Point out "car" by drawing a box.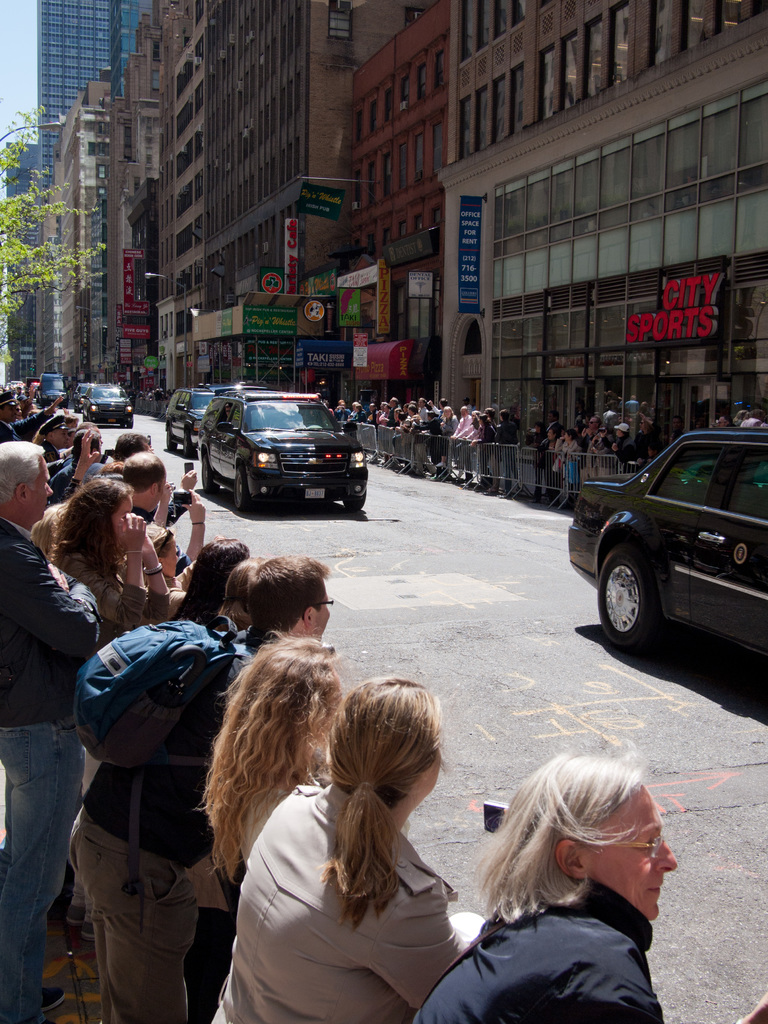
[x1=570, y1=426, x2=767, y2=643].
